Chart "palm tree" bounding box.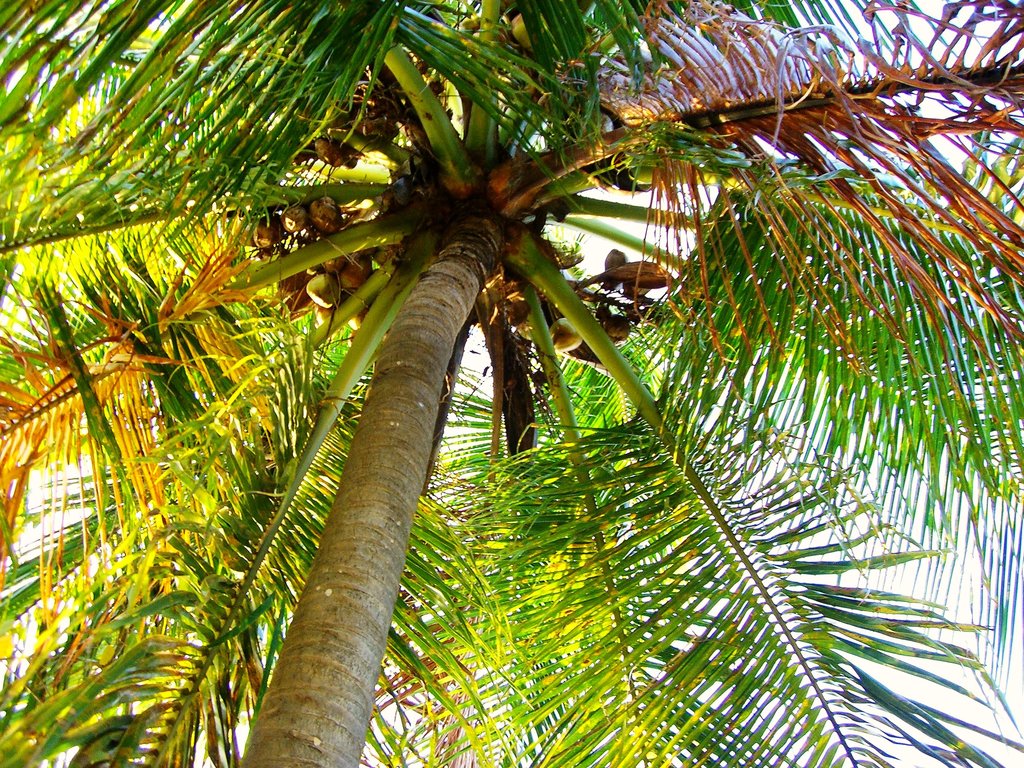
Charted: 3,0,1023,767.
